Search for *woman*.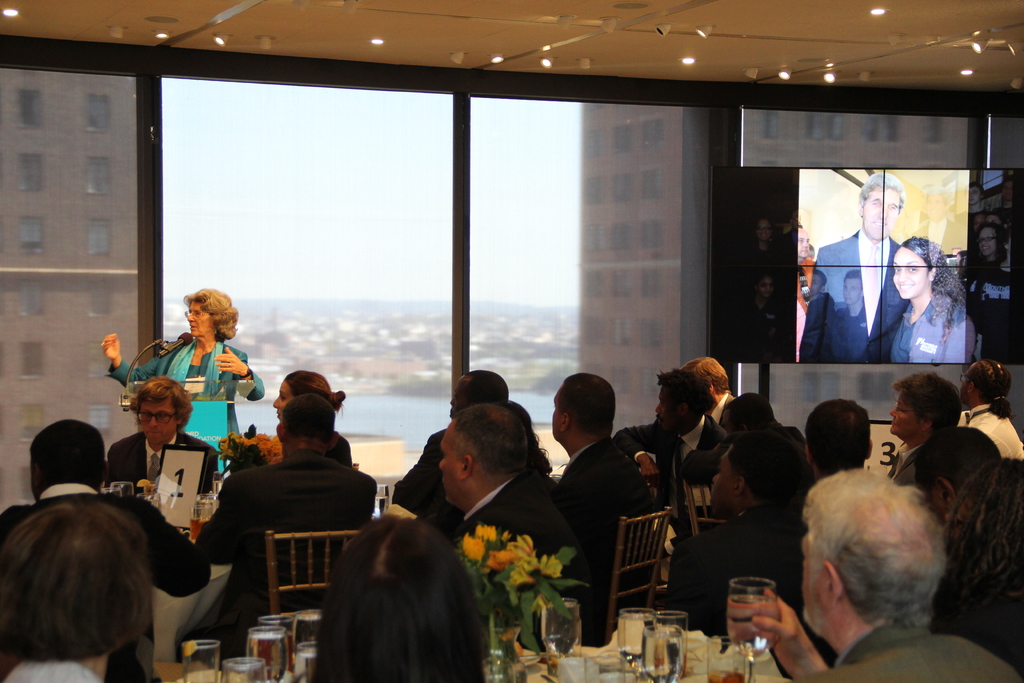
Found at rect(101, 287, 263, 476).
